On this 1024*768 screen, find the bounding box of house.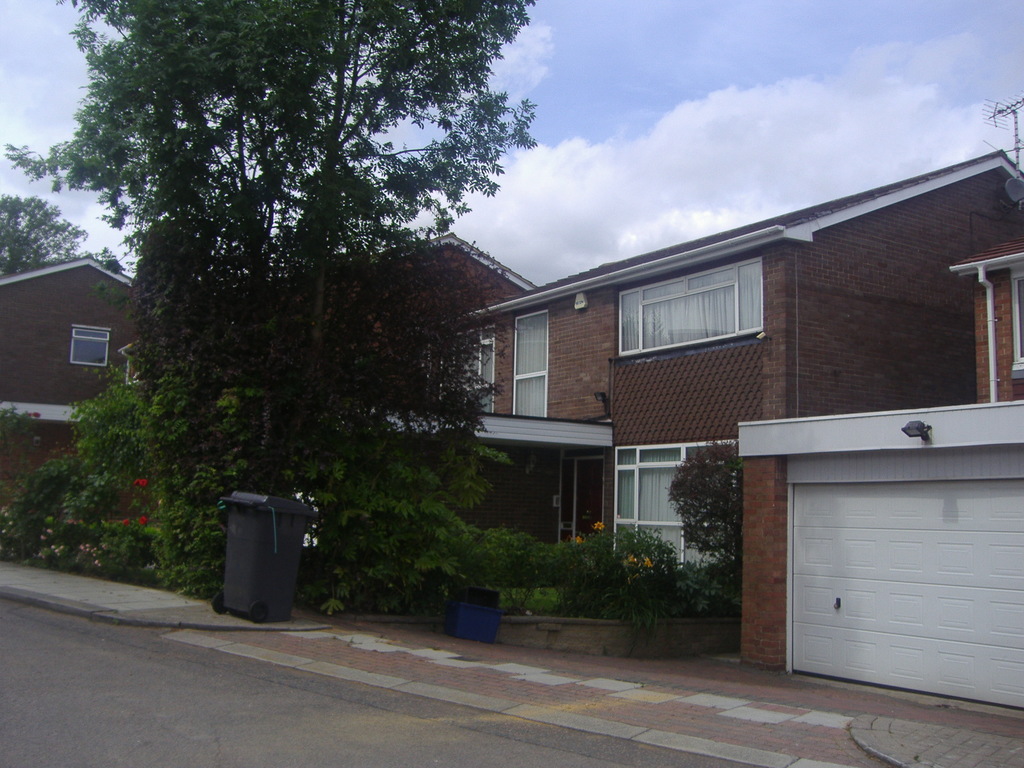
Bounding box: <bbox>319, 243, 530, 529</bbox>.
